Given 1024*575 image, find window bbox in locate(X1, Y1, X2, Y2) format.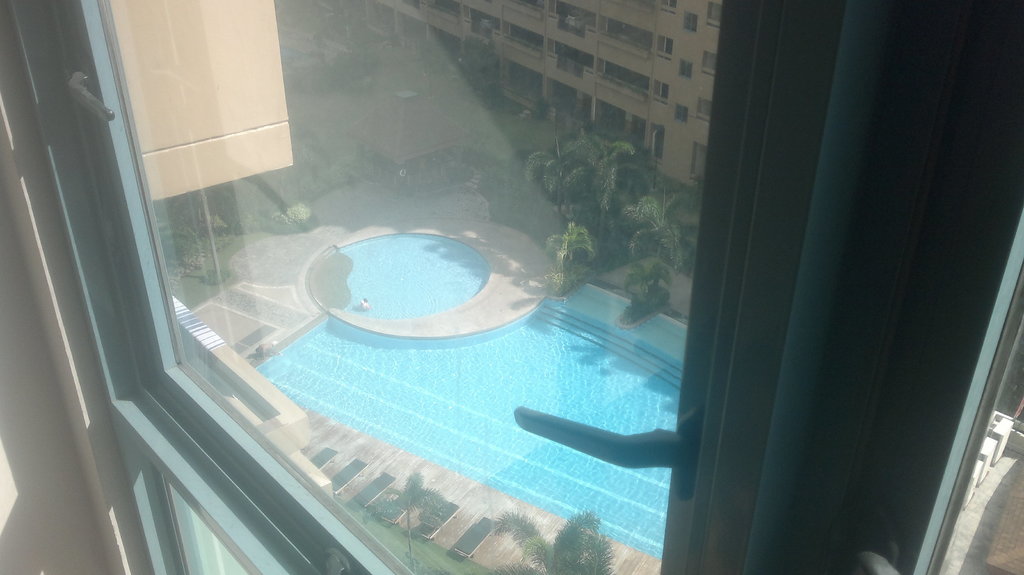
locate(683, 59, 691, 83).
